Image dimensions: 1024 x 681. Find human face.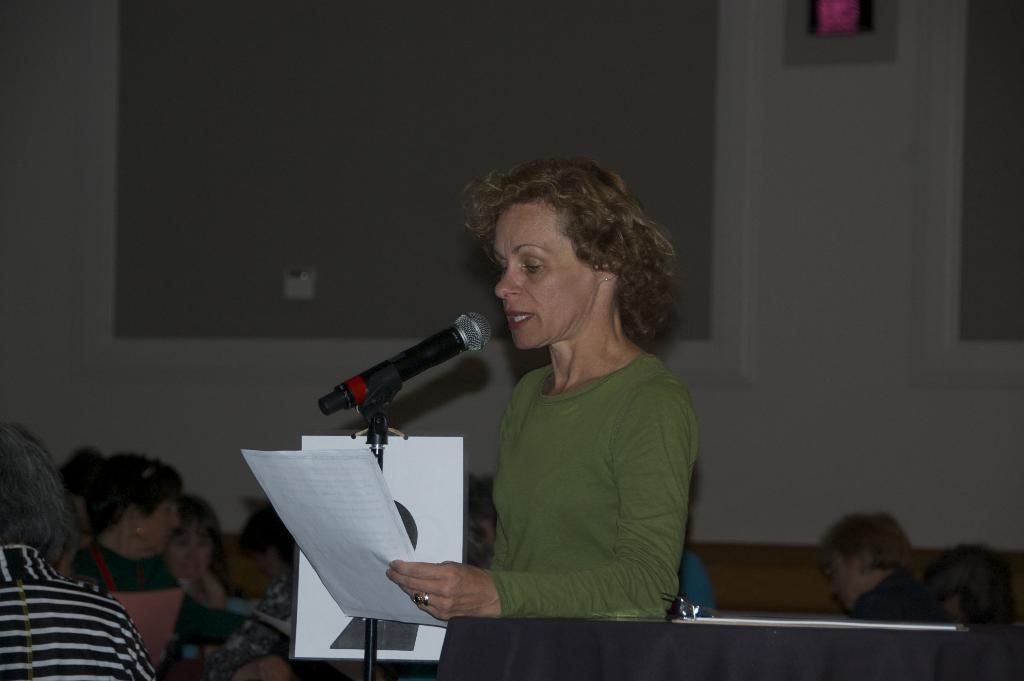
l=147, t=491, r=183, b=545.
